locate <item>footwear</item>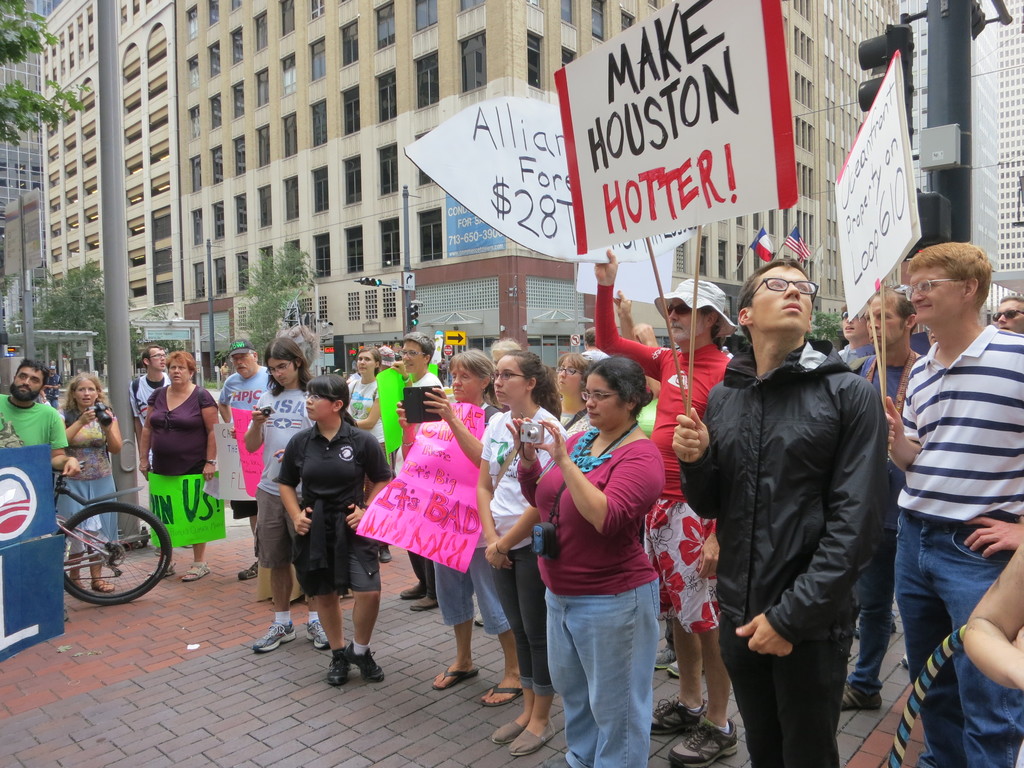
BBox(237, 560, 259, 579)
